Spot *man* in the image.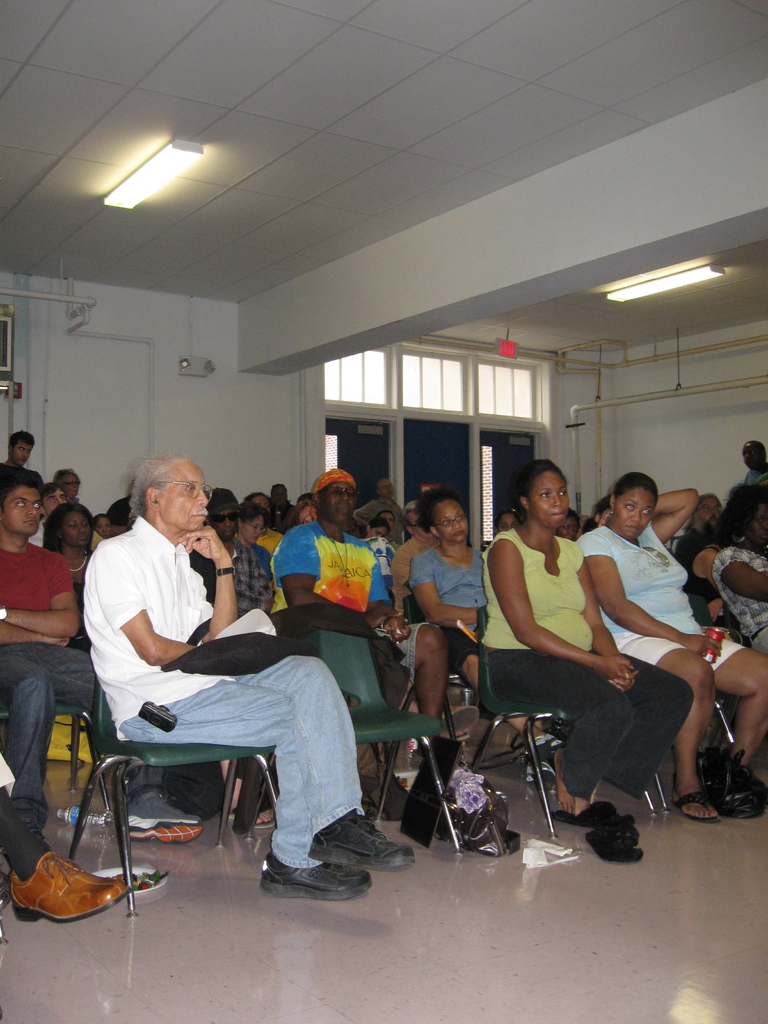
*man* found at x1=27 y1=483 x2=67 y2=546.
